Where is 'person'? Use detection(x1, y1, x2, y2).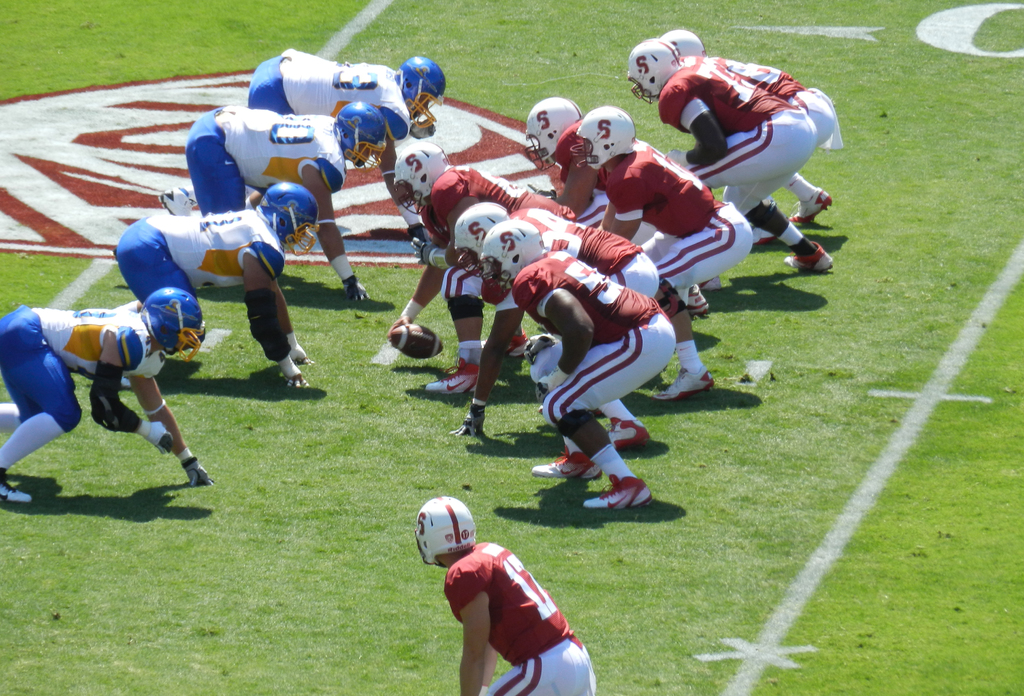
detection(0, 286, 212, 508).
